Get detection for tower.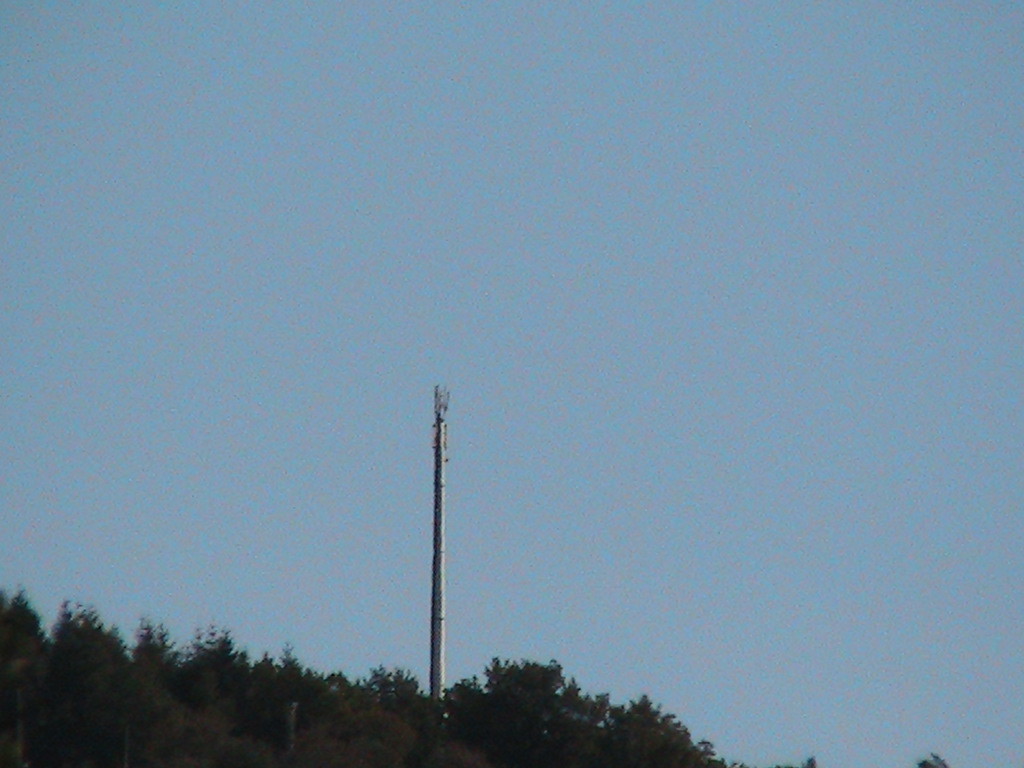
Detection: 381:405:477:698.
